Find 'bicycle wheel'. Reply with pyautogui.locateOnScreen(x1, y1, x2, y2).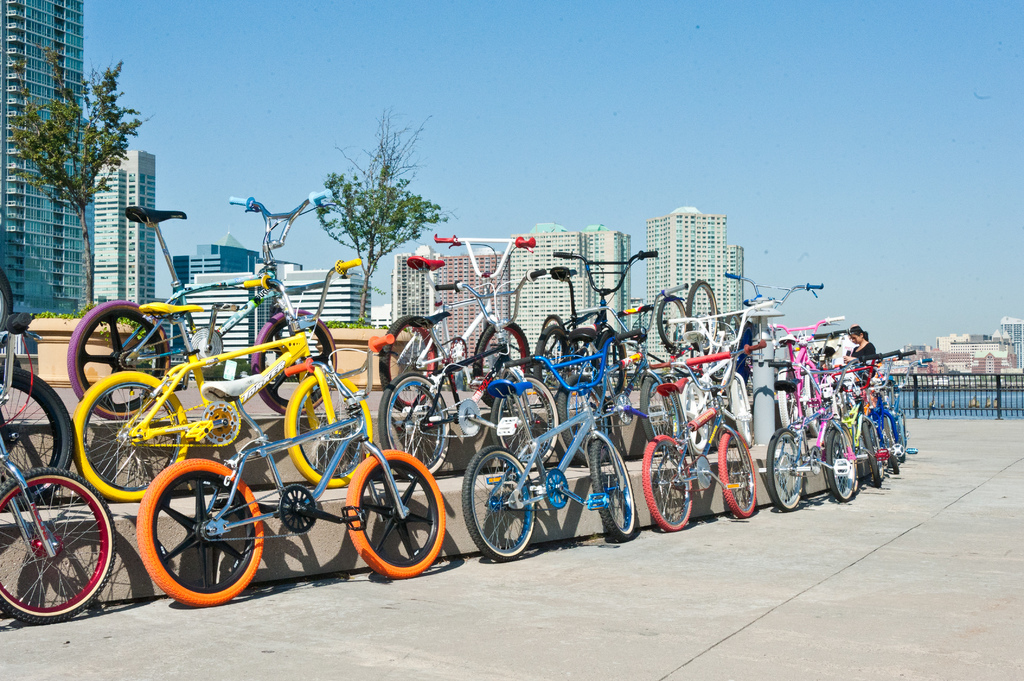
pyautogui.locateOnScreen(776, 364, 802, 442).
